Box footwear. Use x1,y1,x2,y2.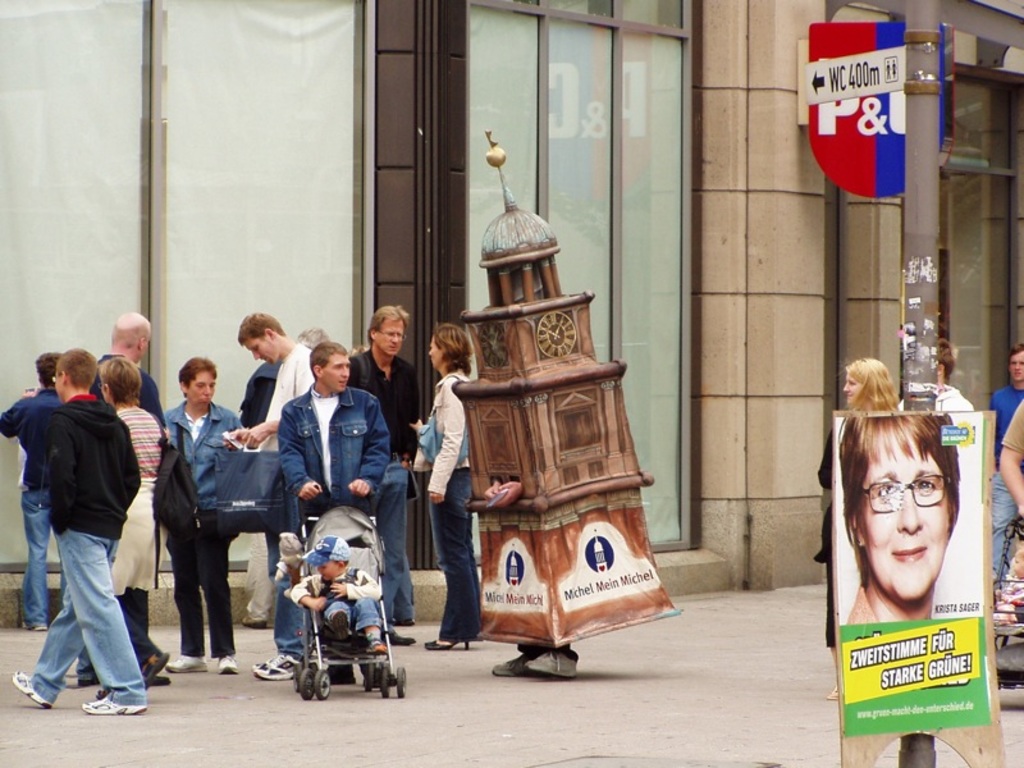
13,671,51,707.
